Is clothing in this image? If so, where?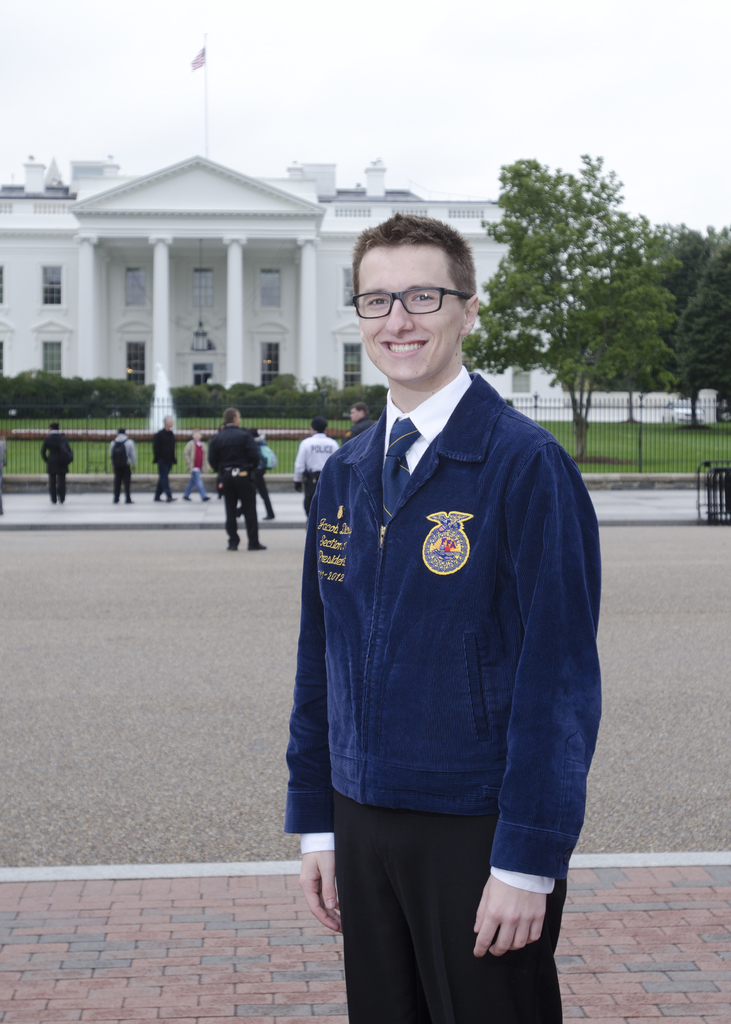
Yes, at region(286, 435, 332, 512).
